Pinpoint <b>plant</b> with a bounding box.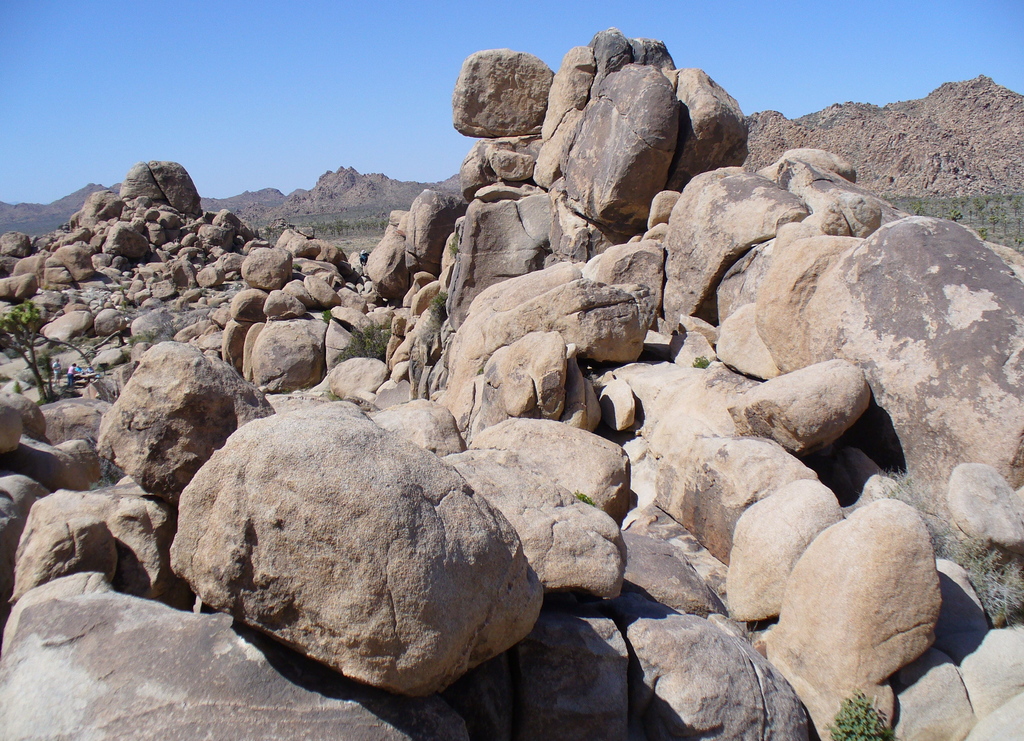
select_region(445, 230, 462, 259).
